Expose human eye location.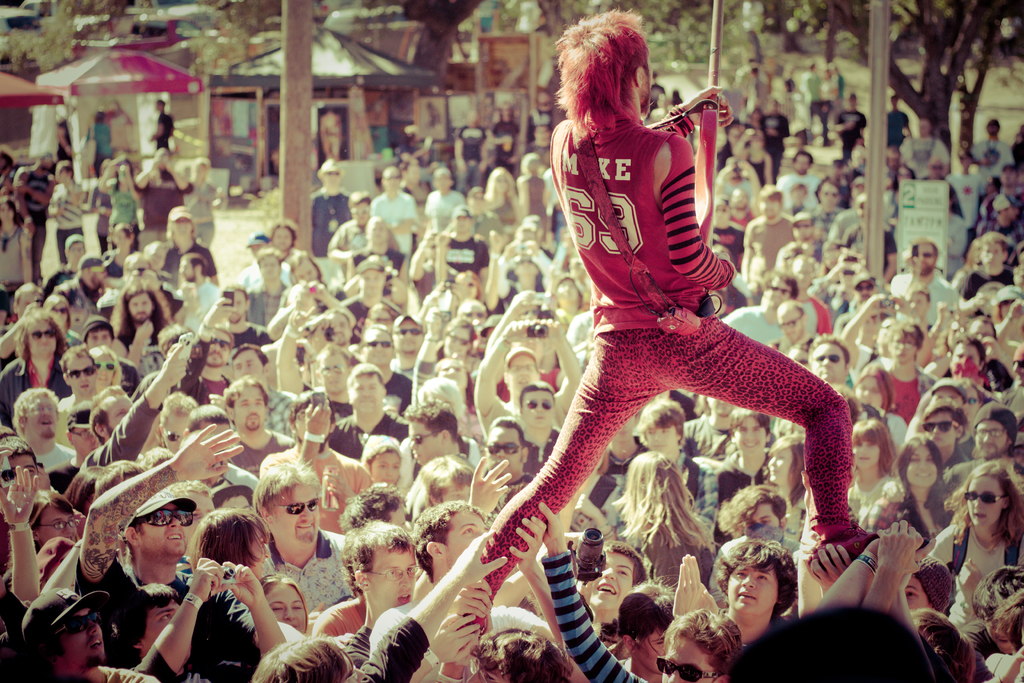
Exposed at box=[731, 568, 749, 584].
